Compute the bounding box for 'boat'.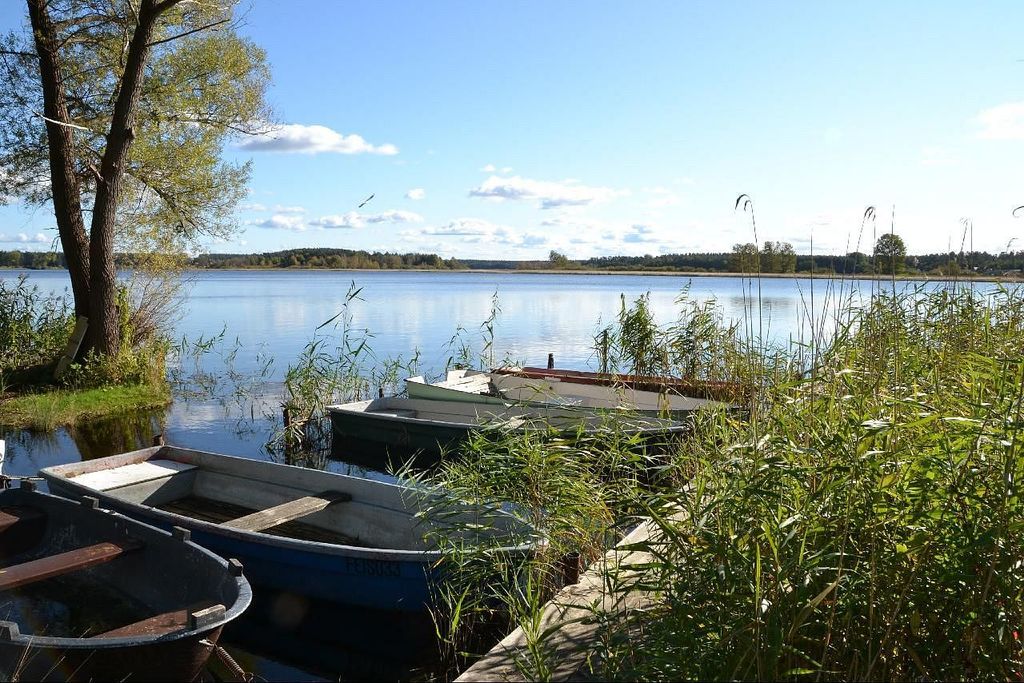
(327, 393, 695, 493).
